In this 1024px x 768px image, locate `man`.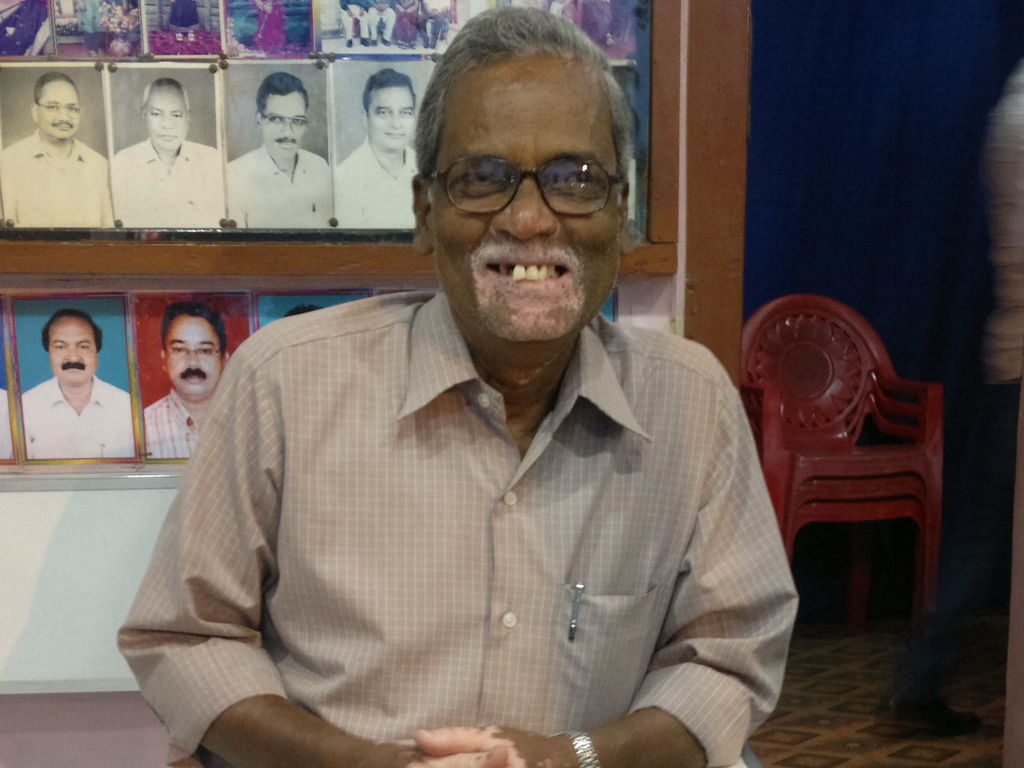
Bounding box: (116, 77, 234, 224).
